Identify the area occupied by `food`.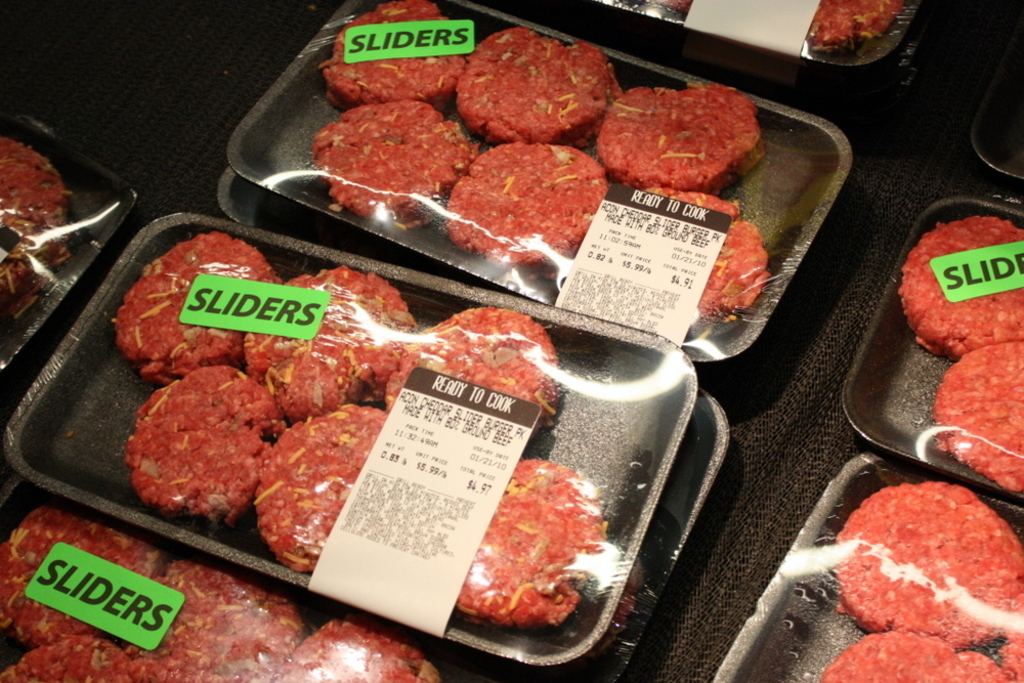
Area: l=282, t=621, r=435, b=682.
